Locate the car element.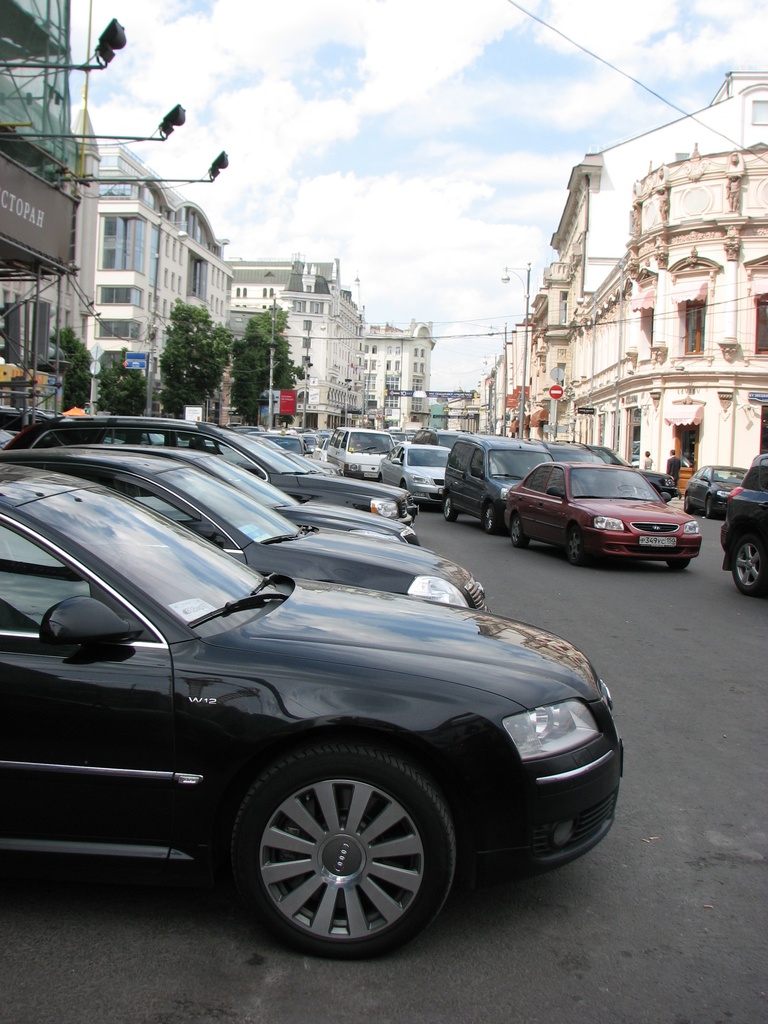
Element bbox: 488, 444, 712, 566.
